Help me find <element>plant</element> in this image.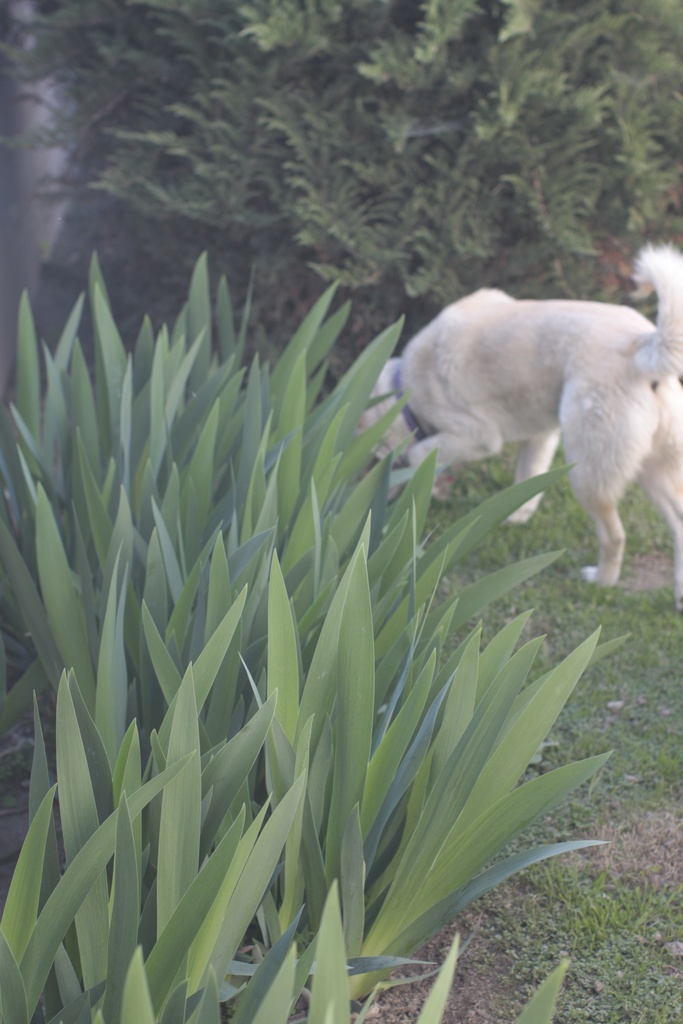
Found it: [x1=0, y1=0, x2=682, y2=382].
